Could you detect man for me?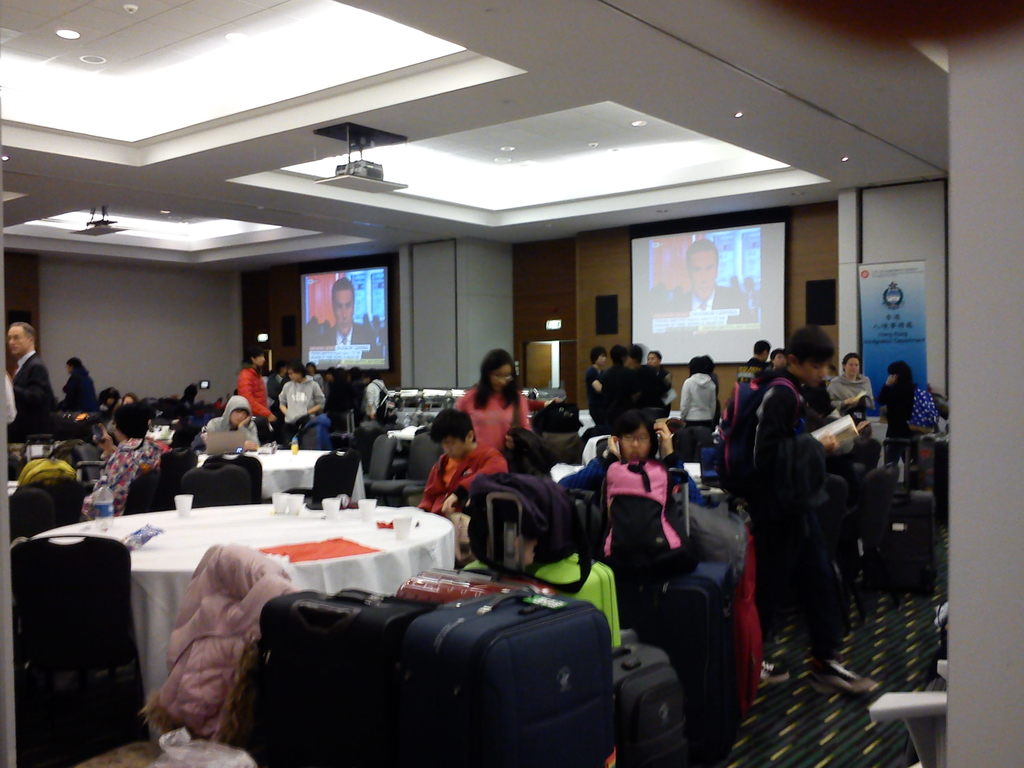
Detection result: pyautogui.locateOnScreen(5, 316, 61, 439).
